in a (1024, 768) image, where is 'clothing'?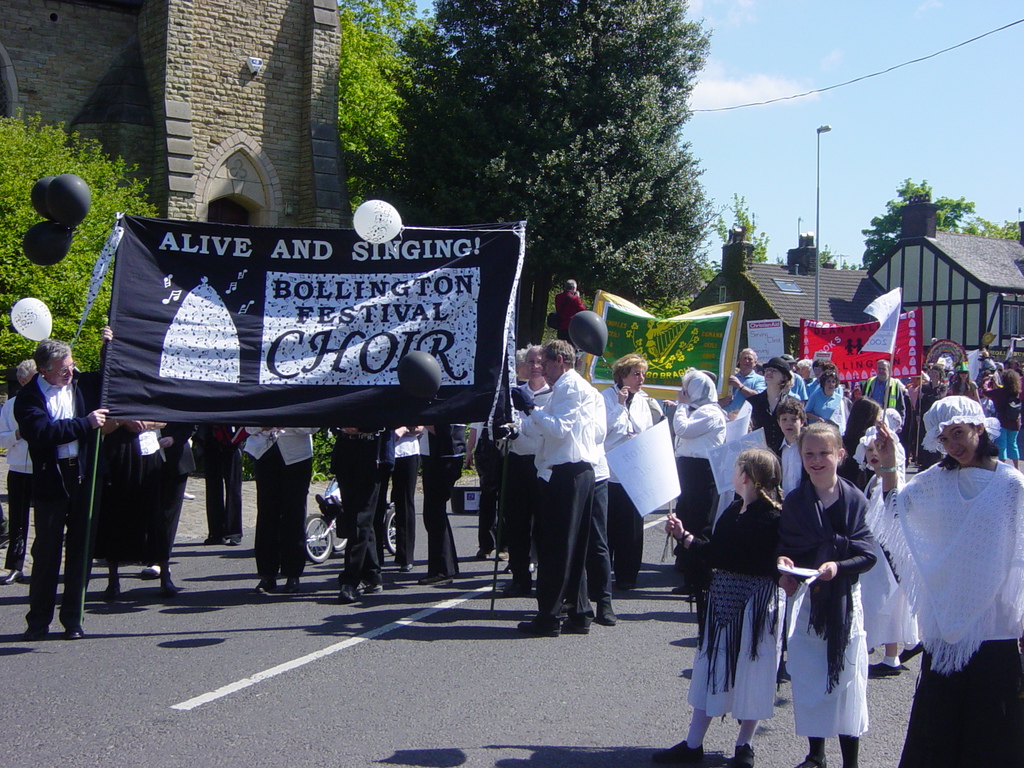
493 388 548 593.
